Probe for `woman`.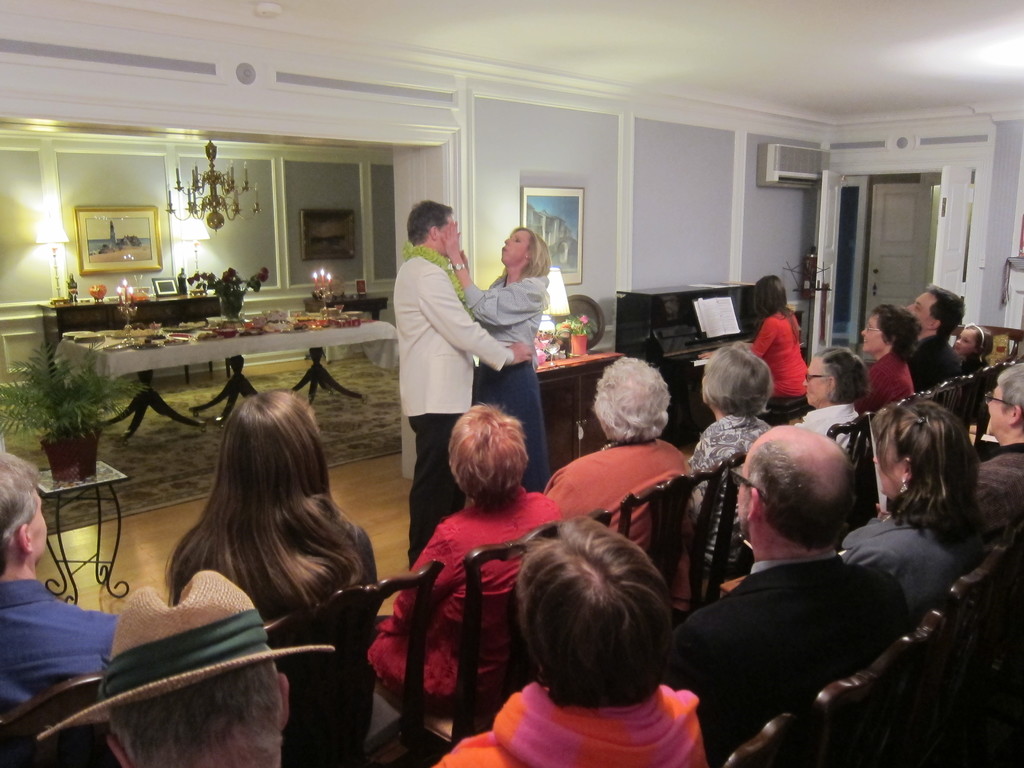
Probe result: 840/395/997/622.
